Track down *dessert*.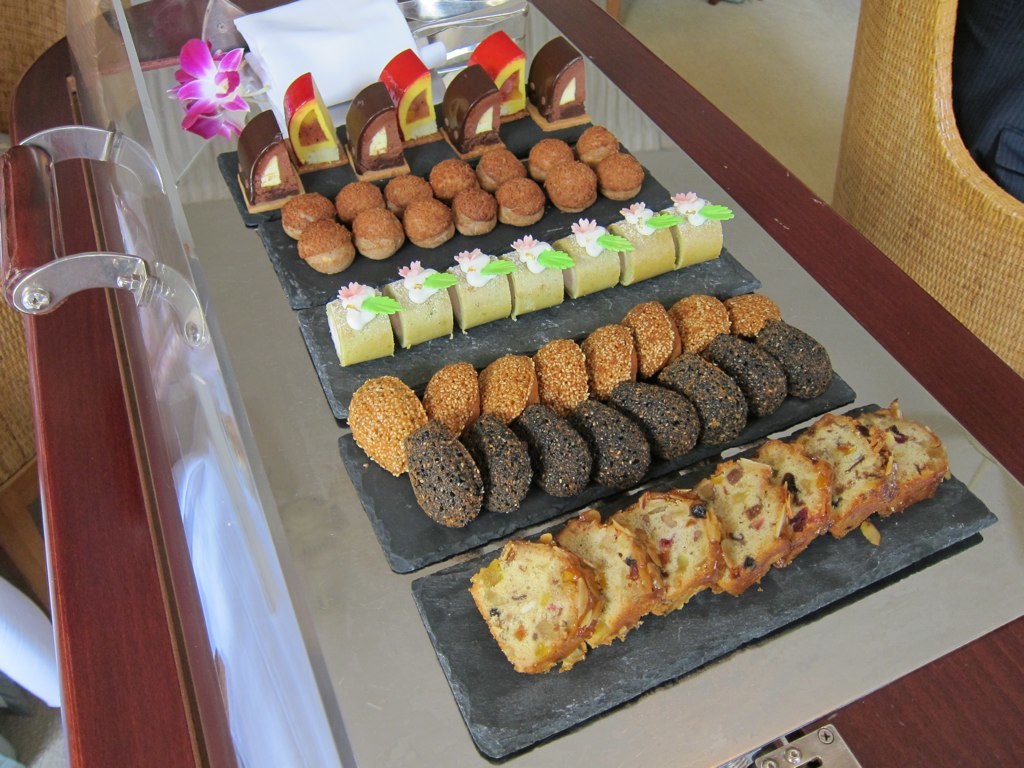
Tracked to box=[341, 74, 411, 184].
